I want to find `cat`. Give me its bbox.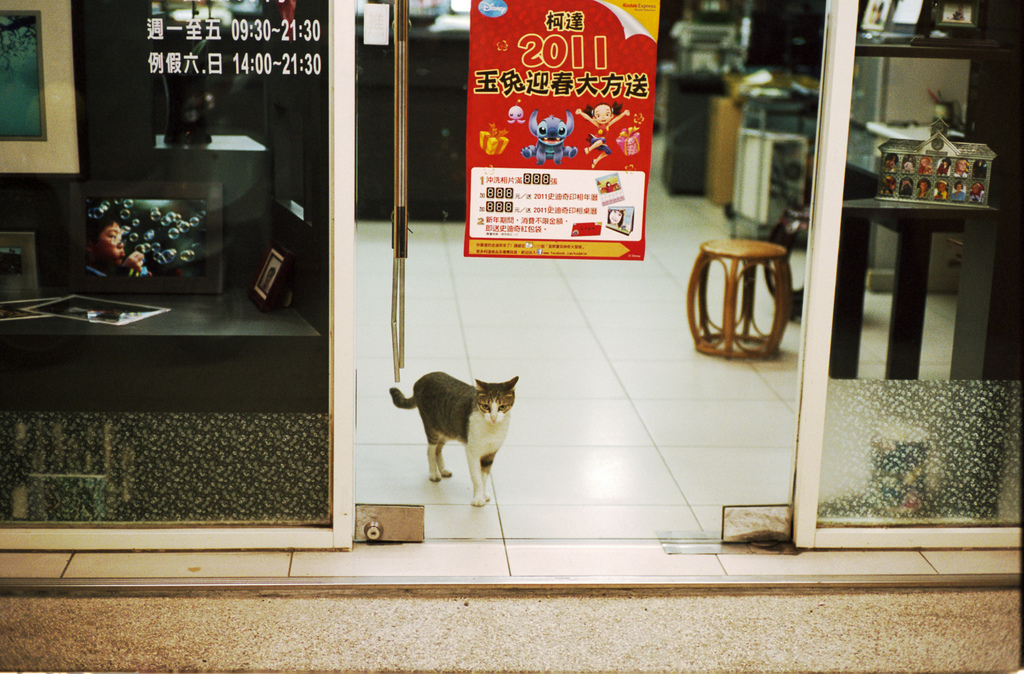
region(392, 368, 524, 506).
